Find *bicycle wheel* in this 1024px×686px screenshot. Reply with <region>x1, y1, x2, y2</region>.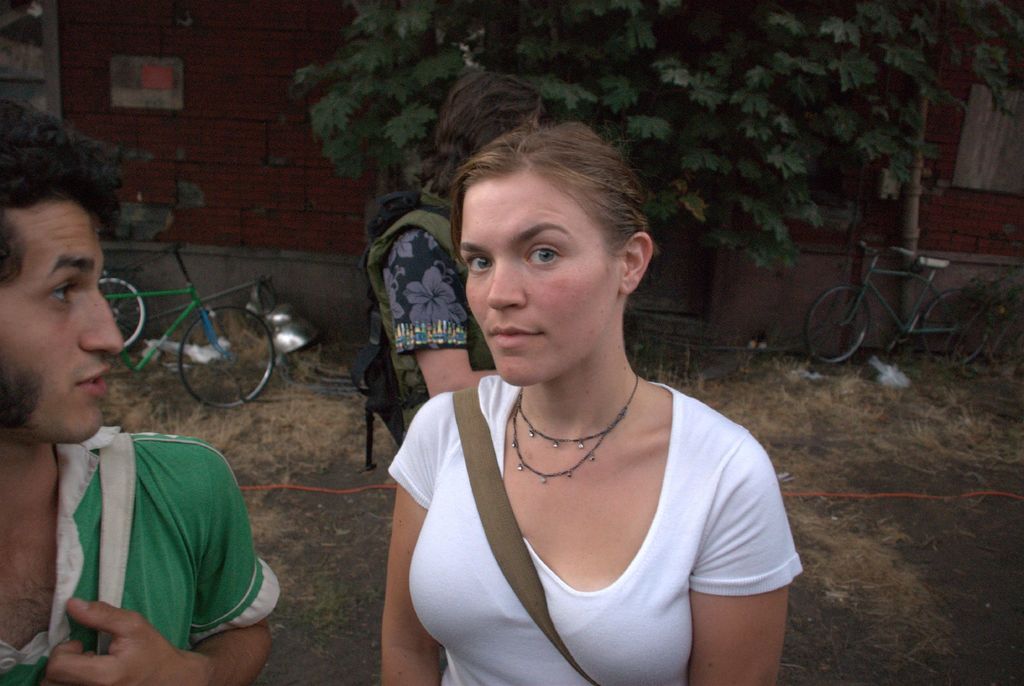
<region>100, 274, 146, 350</region>.
